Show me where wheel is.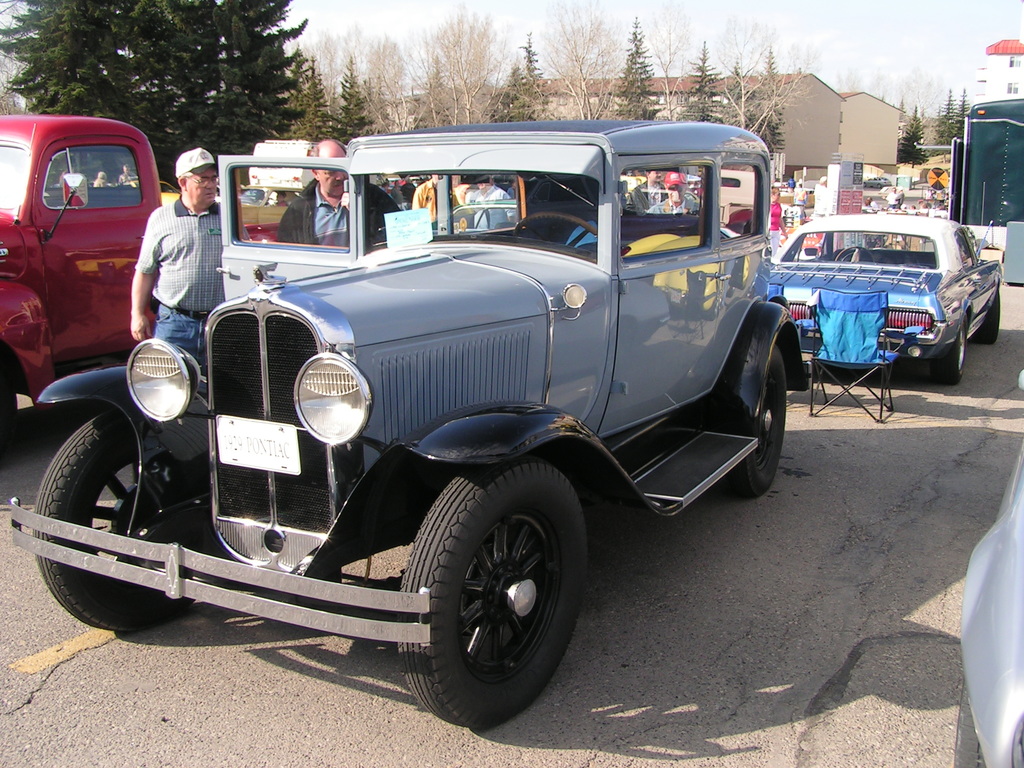
wheel is at box=[935, 328, 966, 380].
